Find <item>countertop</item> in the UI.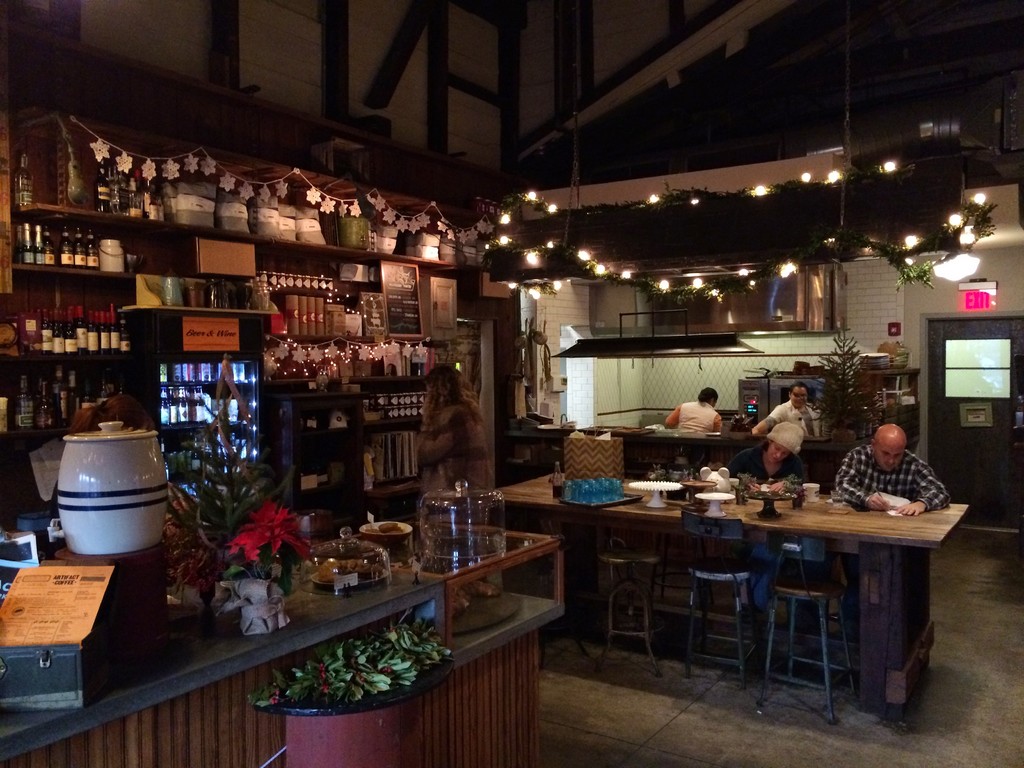
UI element at [0,523,553,767].
